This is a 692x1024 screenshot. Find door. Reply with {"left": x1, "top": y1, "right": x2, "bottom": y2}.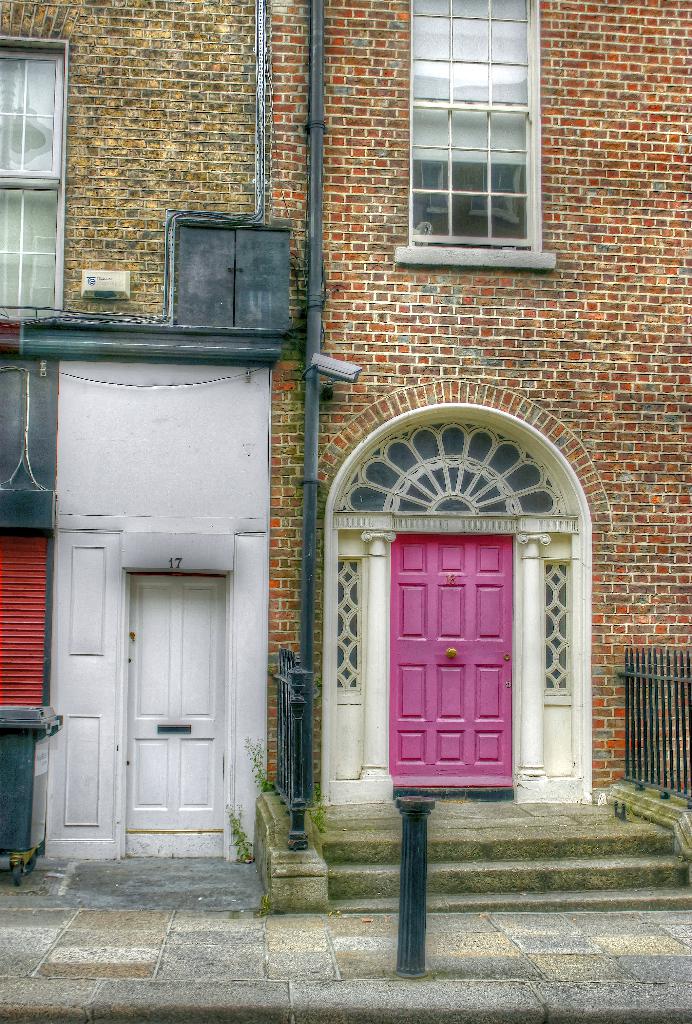
{"left": 125, "top": 574, "right": 228, "bottom": 860}.
